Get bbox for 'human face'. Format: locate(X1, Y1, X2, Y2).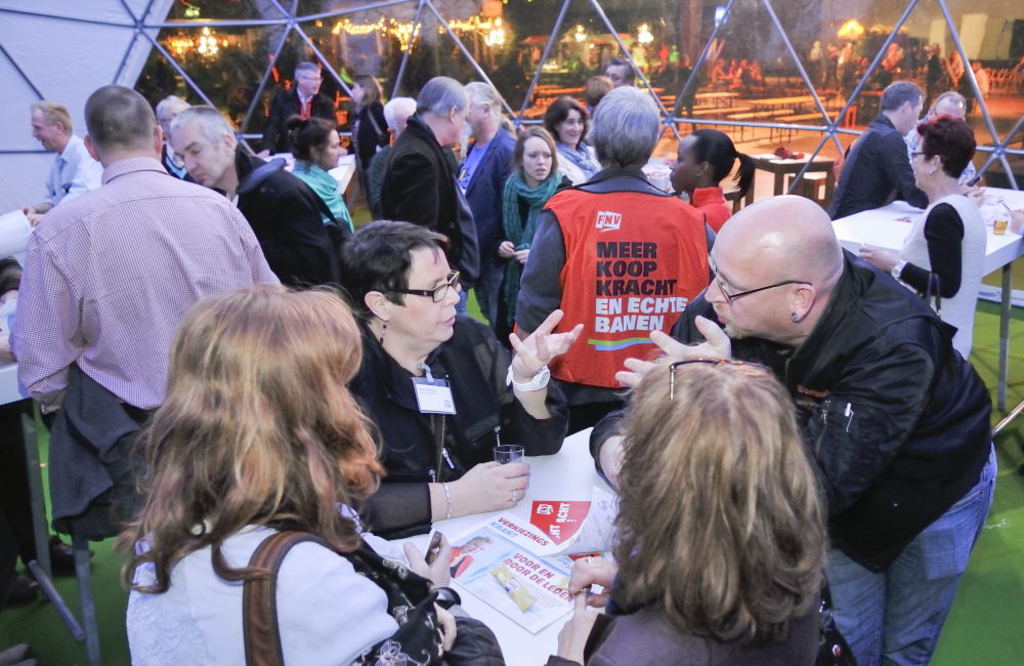
locate(559, 110, 585, 145).
